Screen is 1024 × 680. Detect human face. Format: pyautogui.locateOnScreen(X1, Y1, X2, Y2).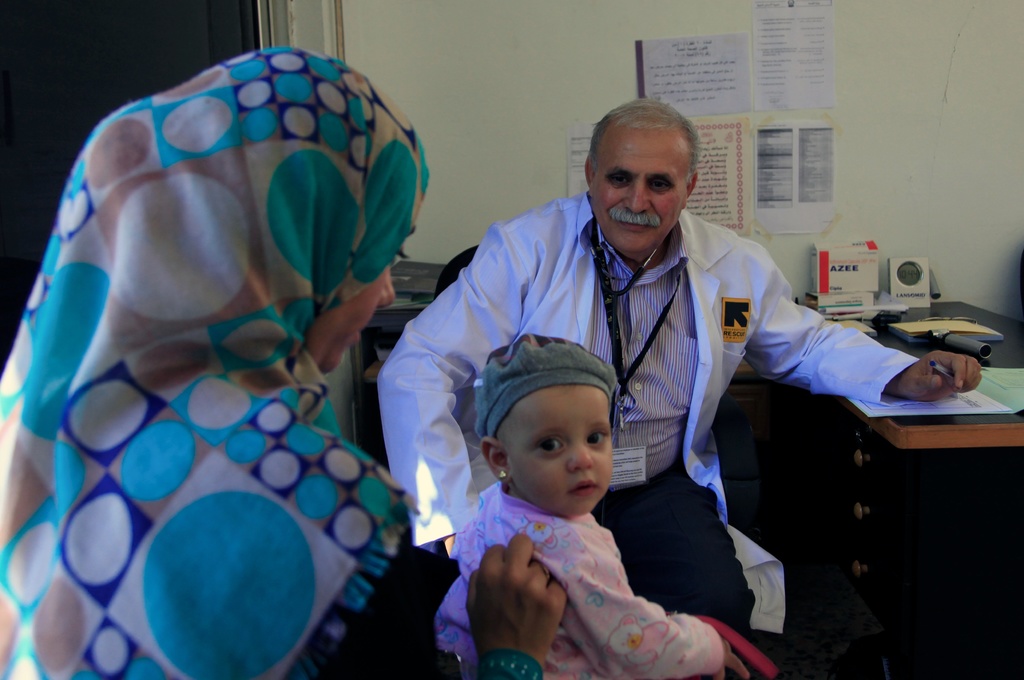
pyautogui.locateOnScreen(305, 264, 397, 374).
